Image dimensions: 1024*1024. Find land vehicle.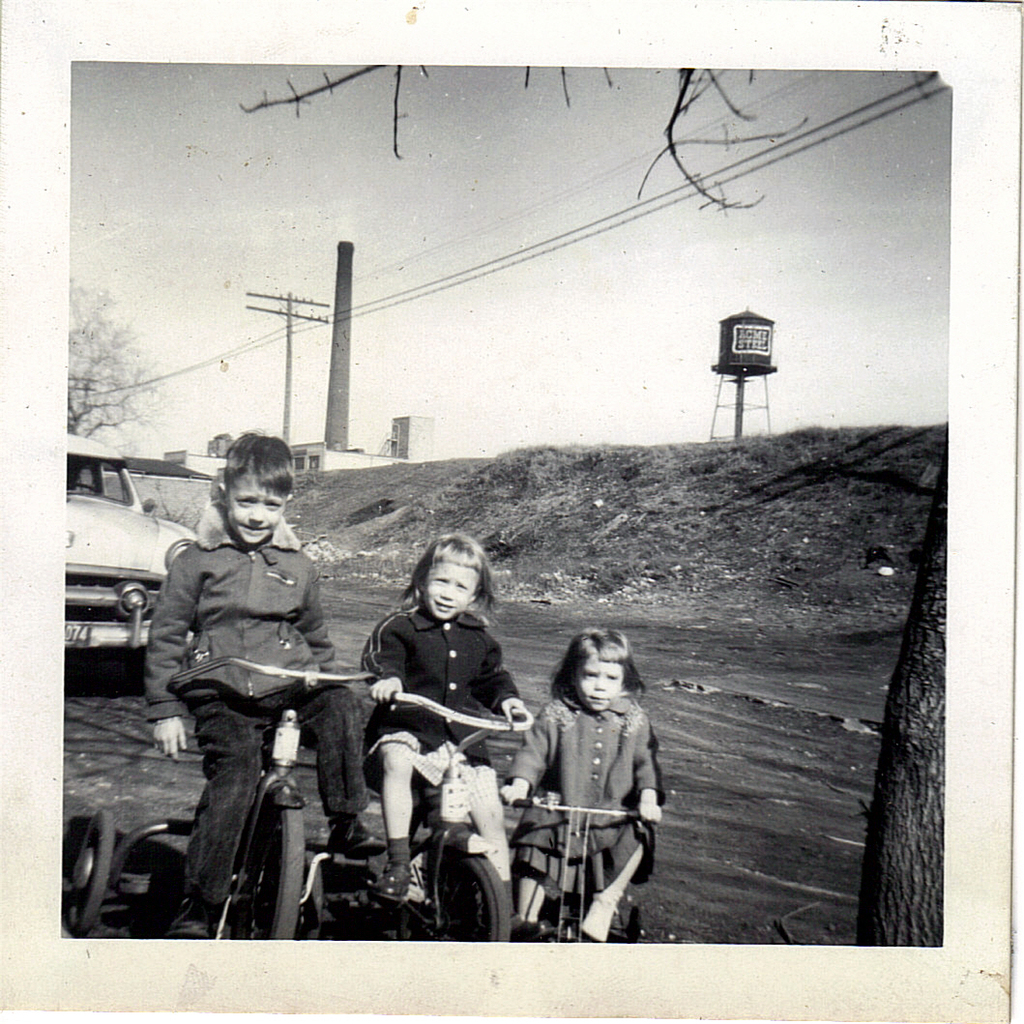
{"x1": 62, "y1": 431, "x2": 196, "y2": 678}.
